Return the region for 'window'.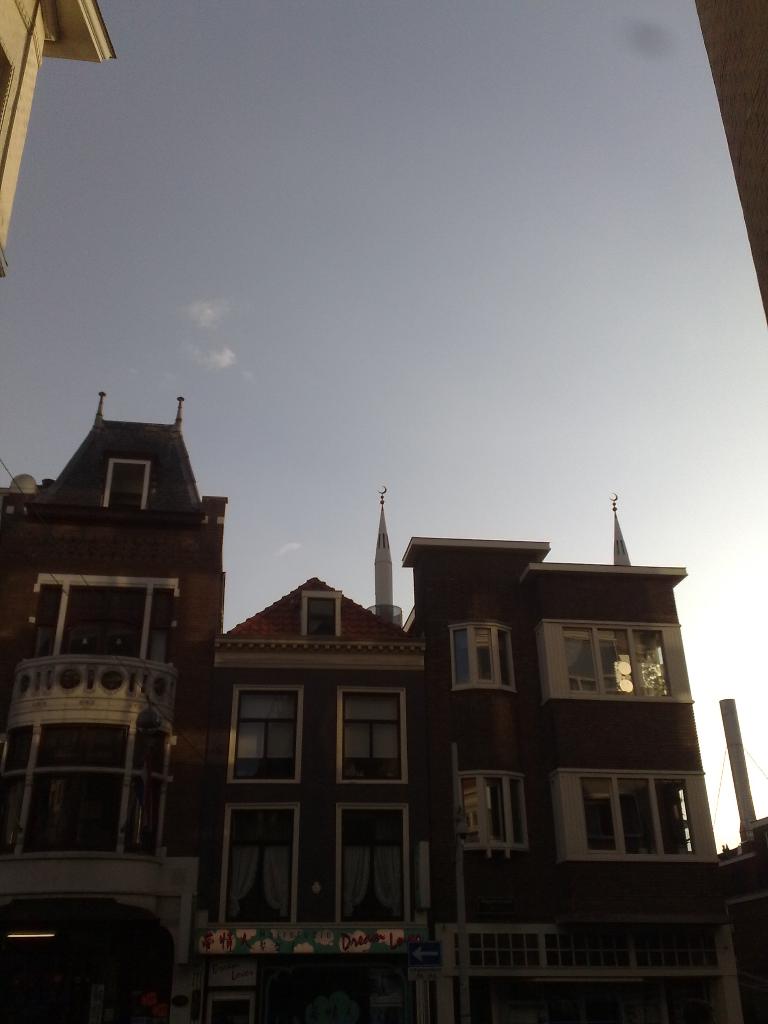
{"left": 233, "top": 685, "right": 296, "bottom": 784}.
